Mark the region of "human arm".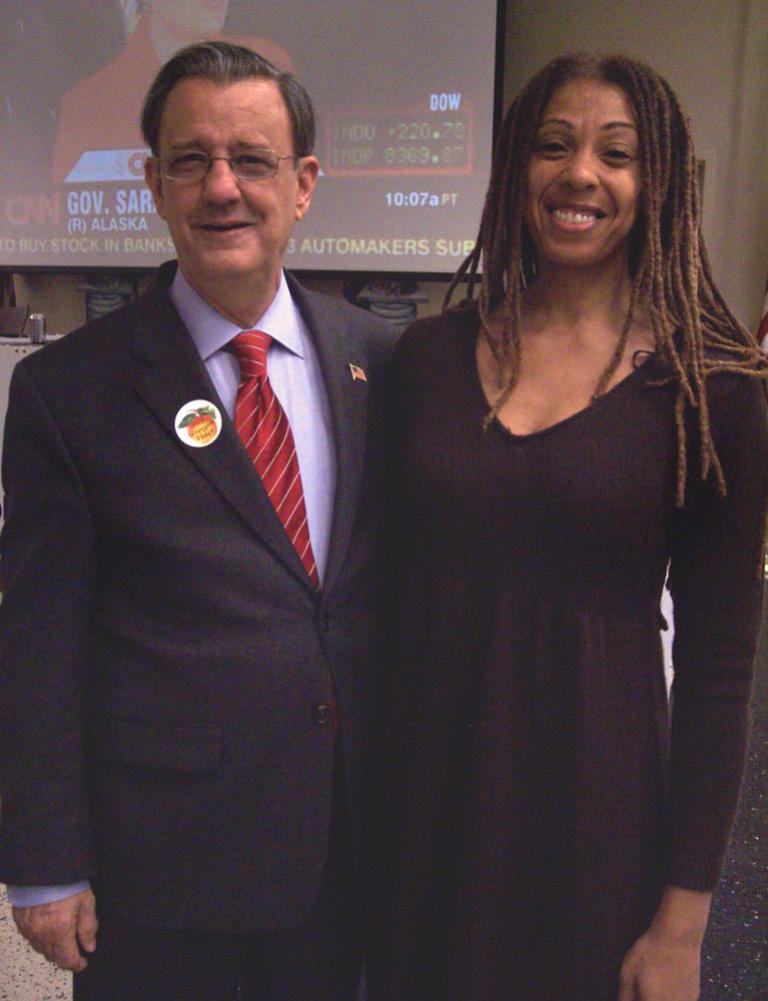
Region: 373, 280, 426, 688.
